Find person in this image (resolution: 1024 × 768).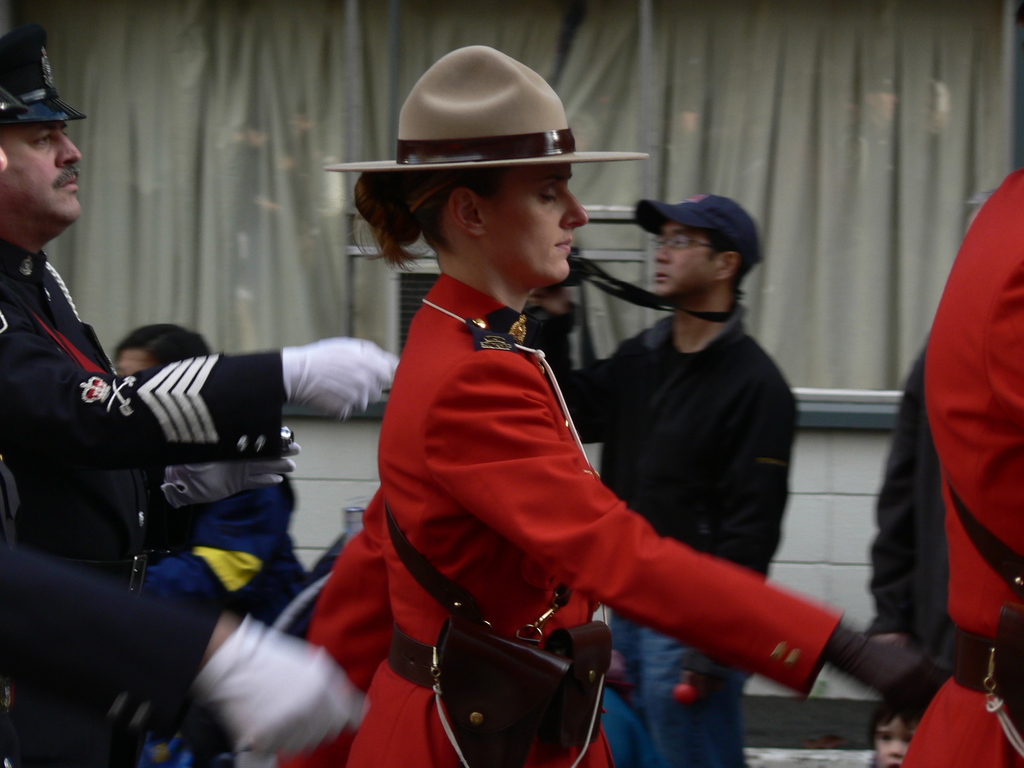
(left=109, top=321, right=326, bottom=767).
